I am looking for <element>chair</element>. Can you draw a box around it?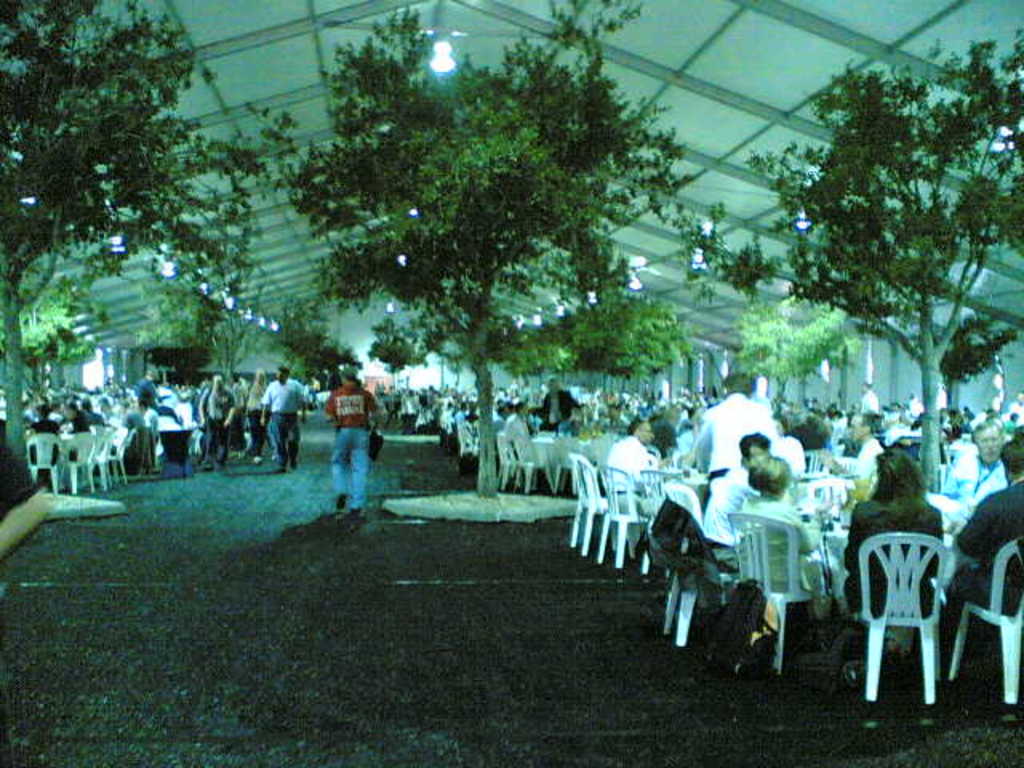
Sure, the bounding box is 656, 480, 742, 645.
